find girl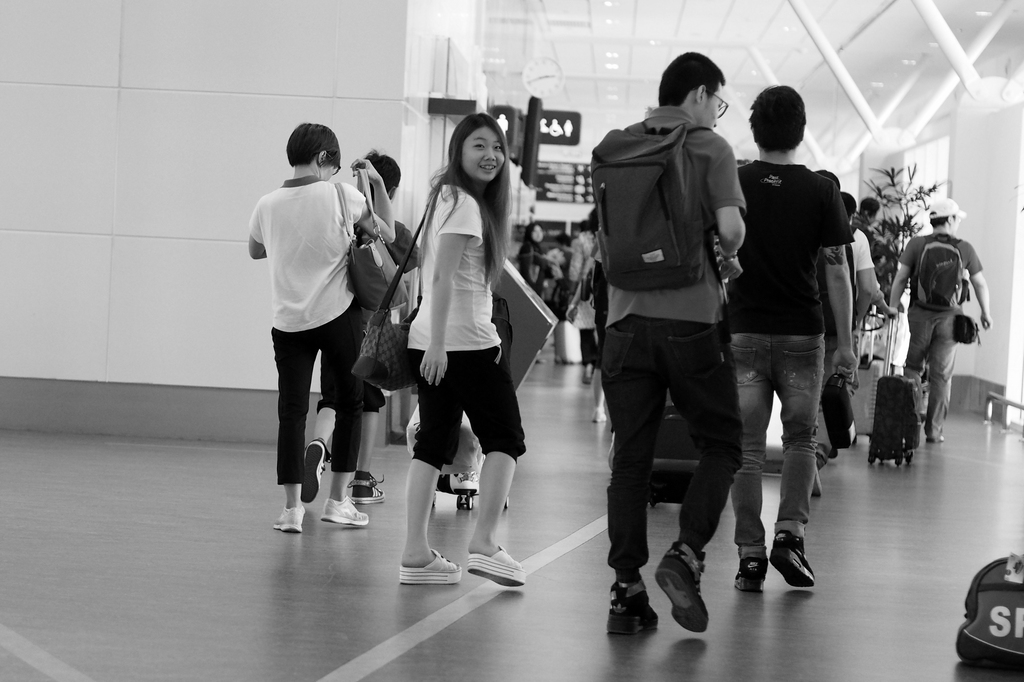
pyautogui.locateOnScreen(402, 112, 525, 583)
